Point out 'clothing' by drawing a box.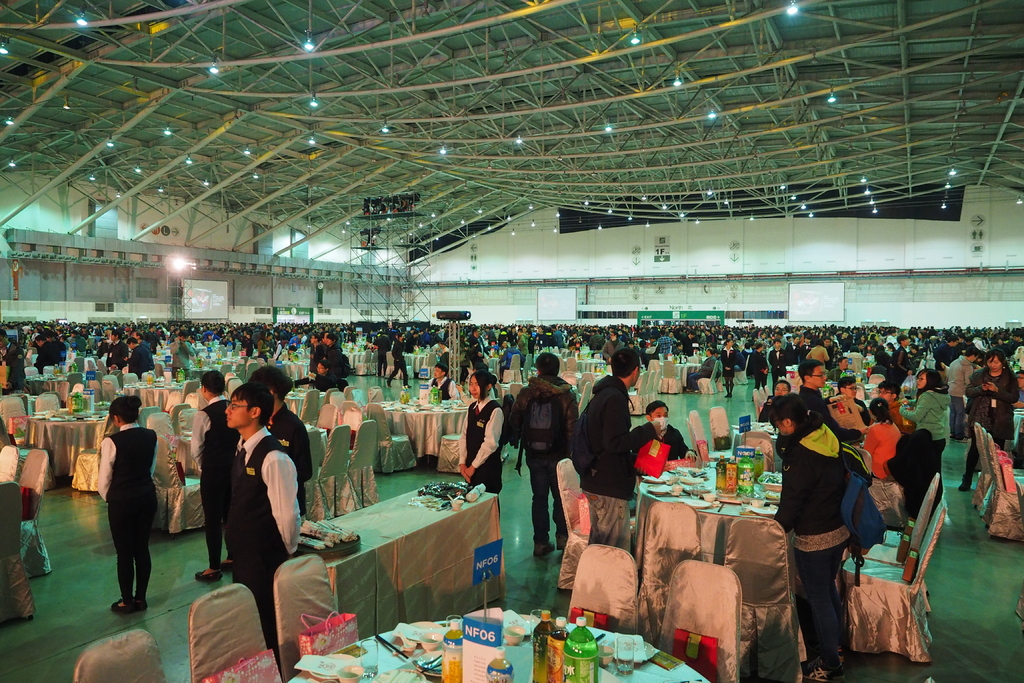
691, 356, 716, 392.
